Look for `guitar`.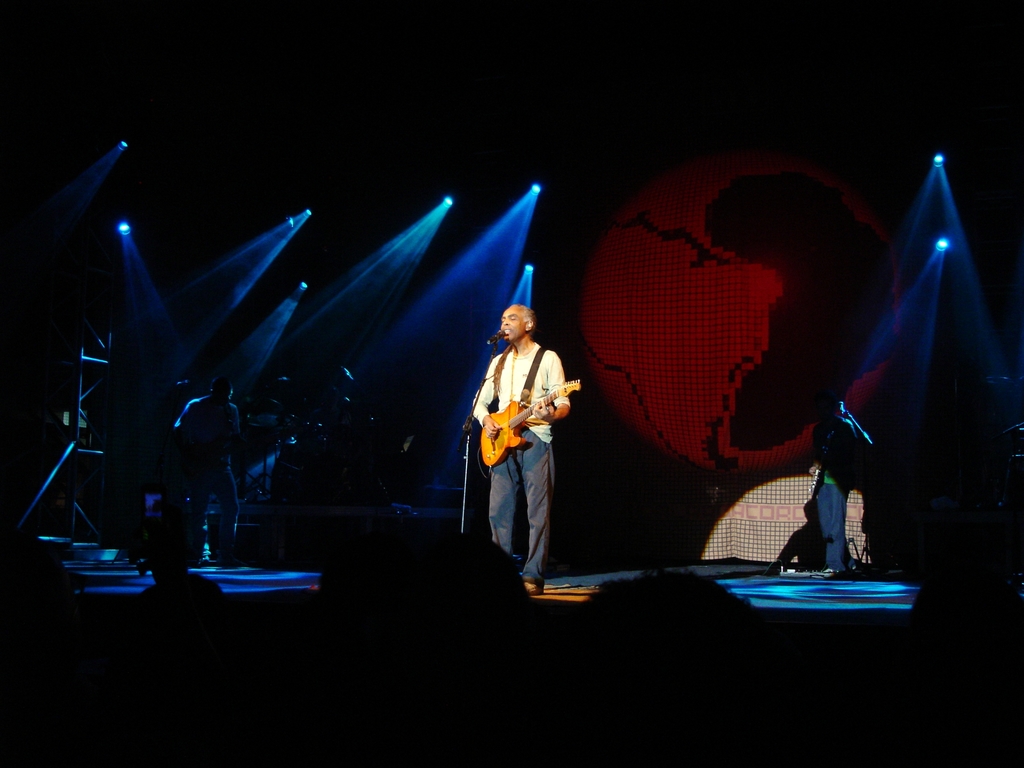
Found: (477,373,585,472).
